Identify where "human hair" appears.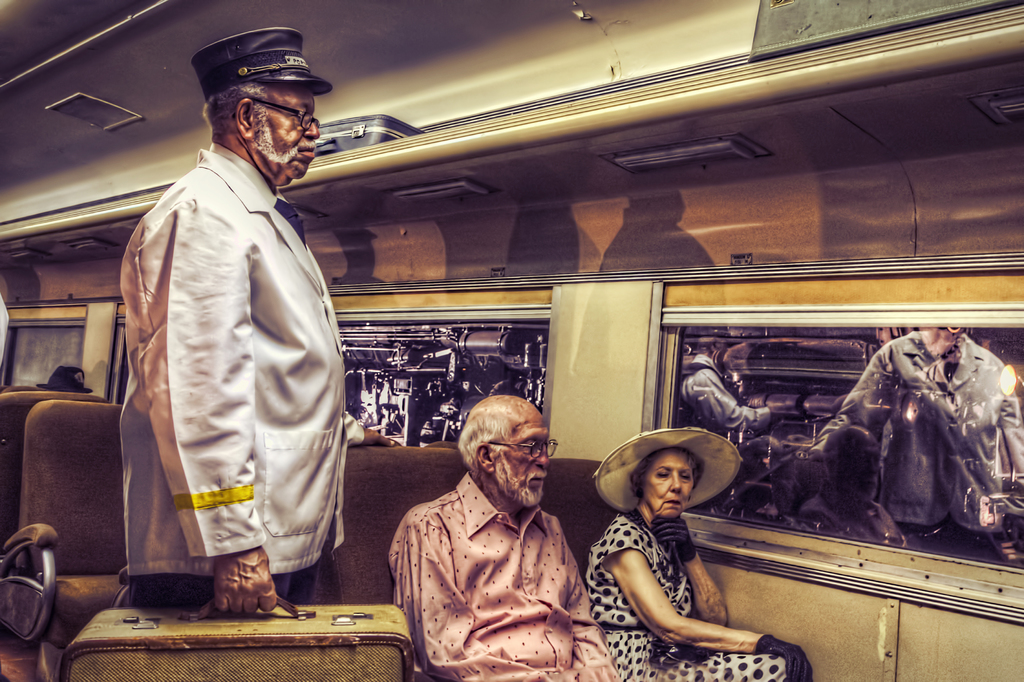
Appears at box=[199, 79, 269, 136].
